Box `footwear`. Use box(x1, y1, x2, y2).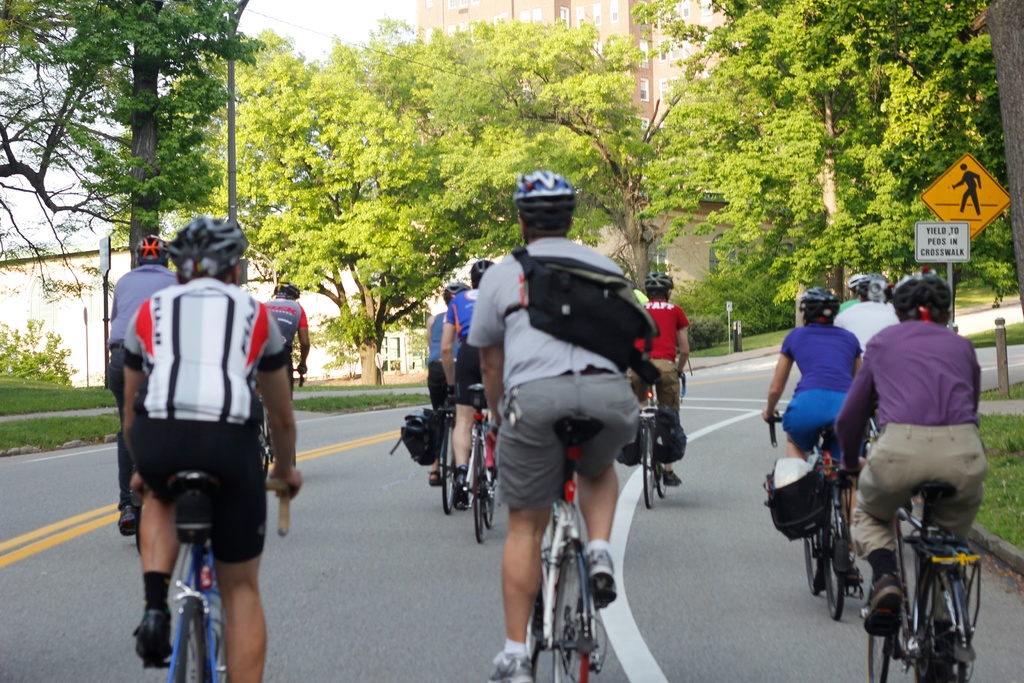
box(488, 657, 525, 682).
